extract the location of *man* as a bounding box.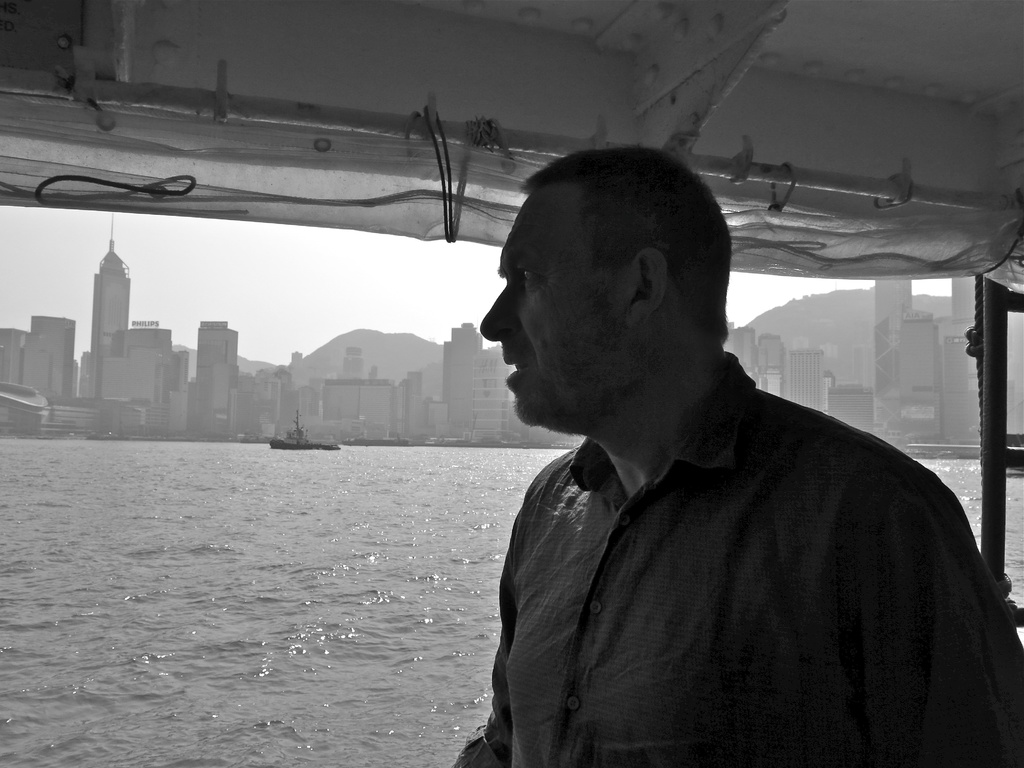
{"left": 406, "top": 148, "right": 1008, "bottom": 754}.
